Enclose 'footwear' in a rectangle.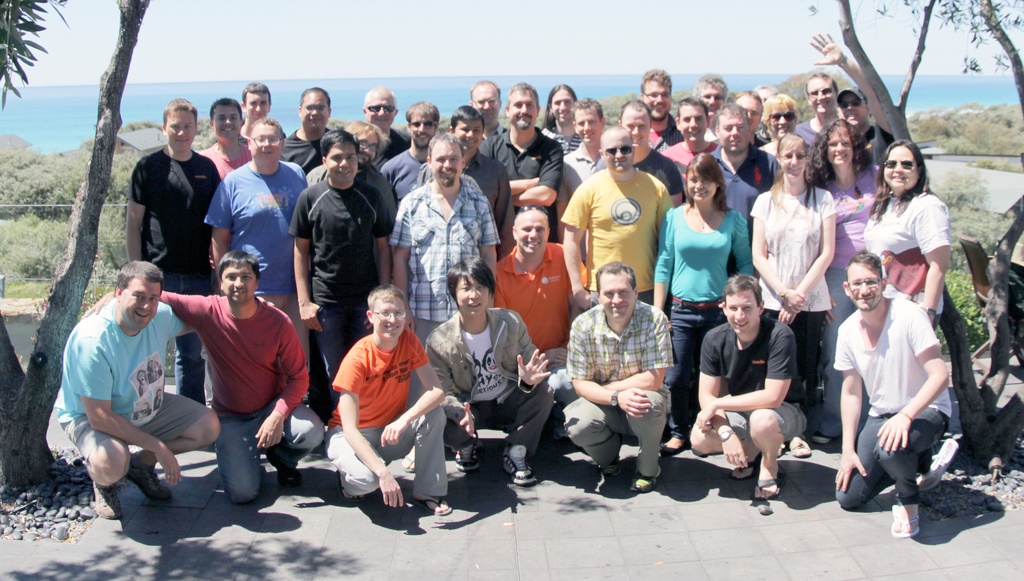
(662,429,683,453).
